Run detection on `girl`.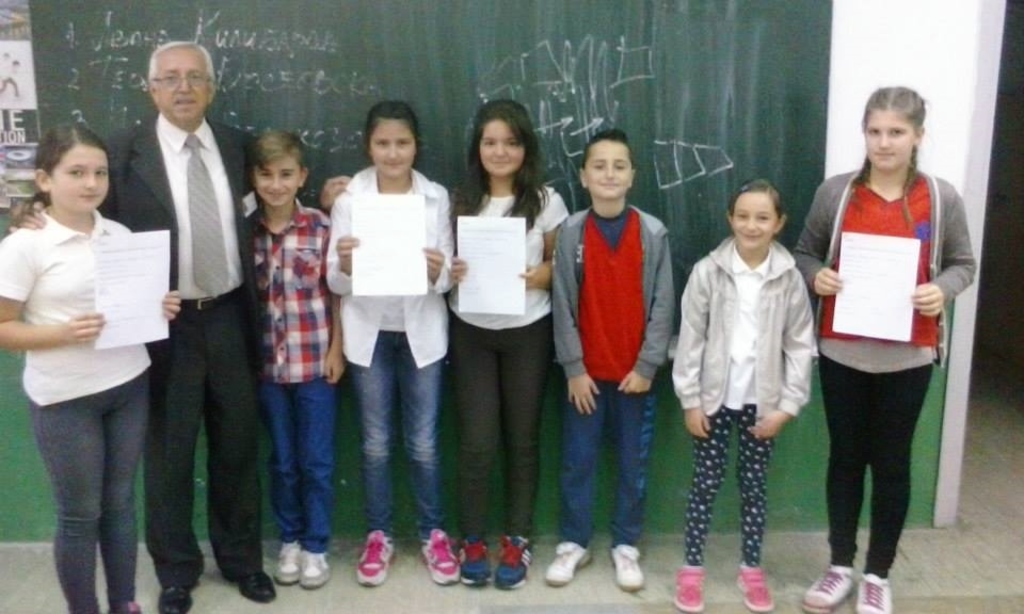
Result: region(444, 98, 577, 585).
